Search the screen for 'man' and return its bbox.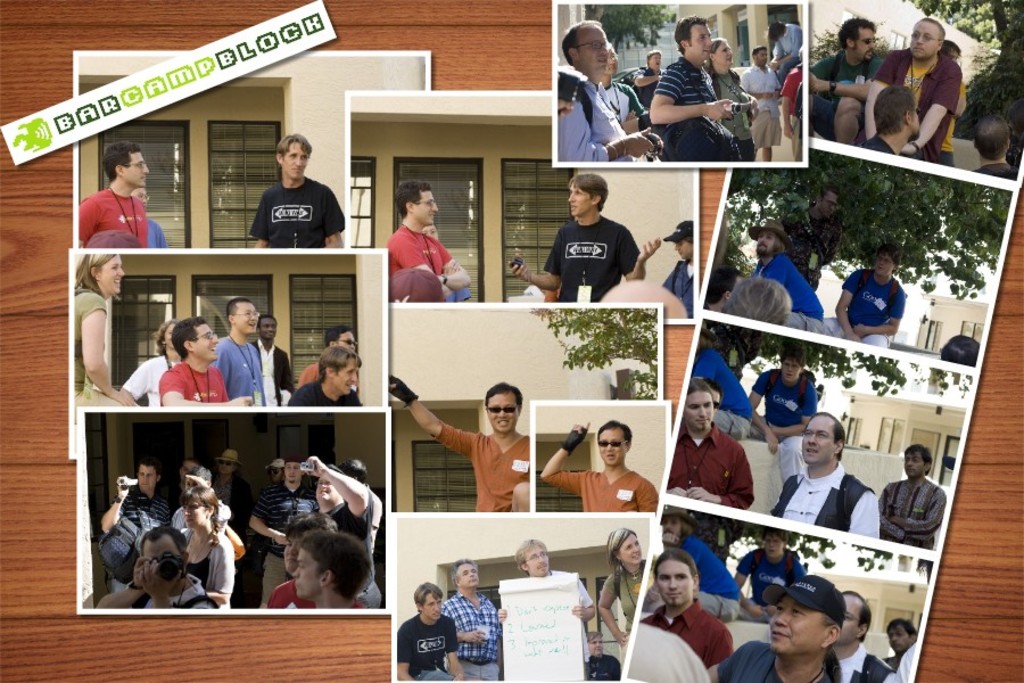
Found: bbox=(393, 378, 525, 515).
